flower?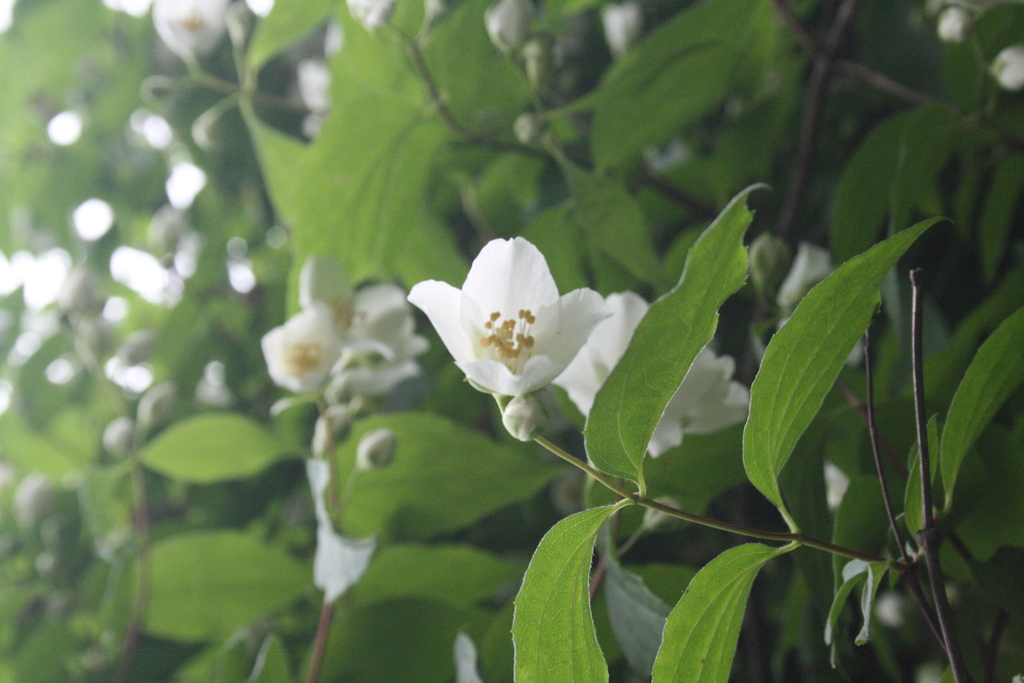
rect(147, 0, 232, 65)
